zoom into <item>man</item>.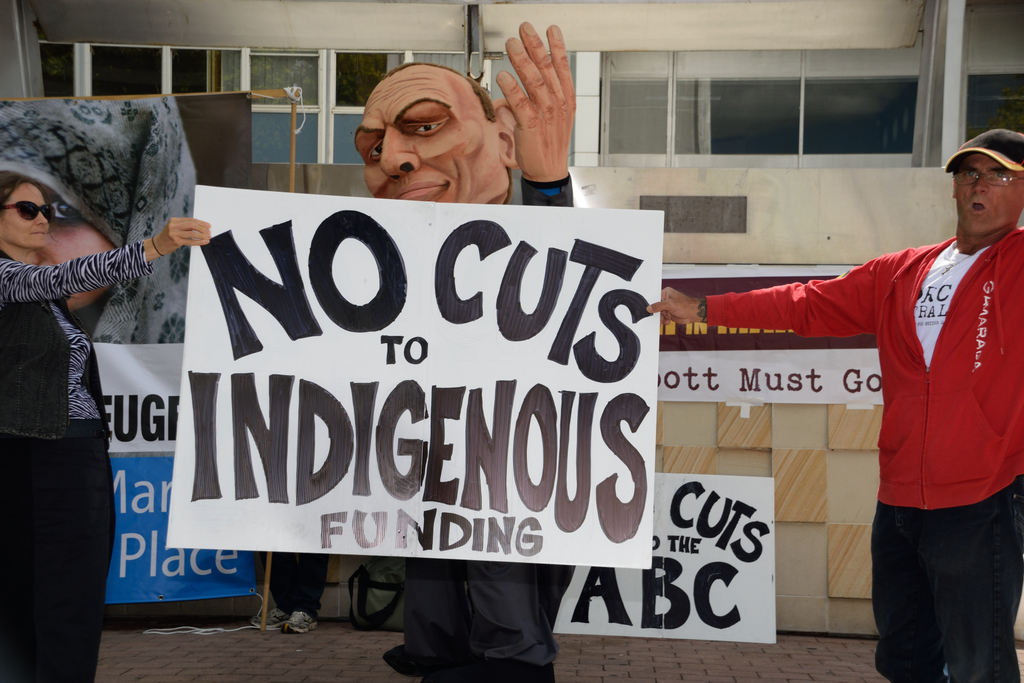
Zoom target: bbox=(348, 19, 582, 682).
